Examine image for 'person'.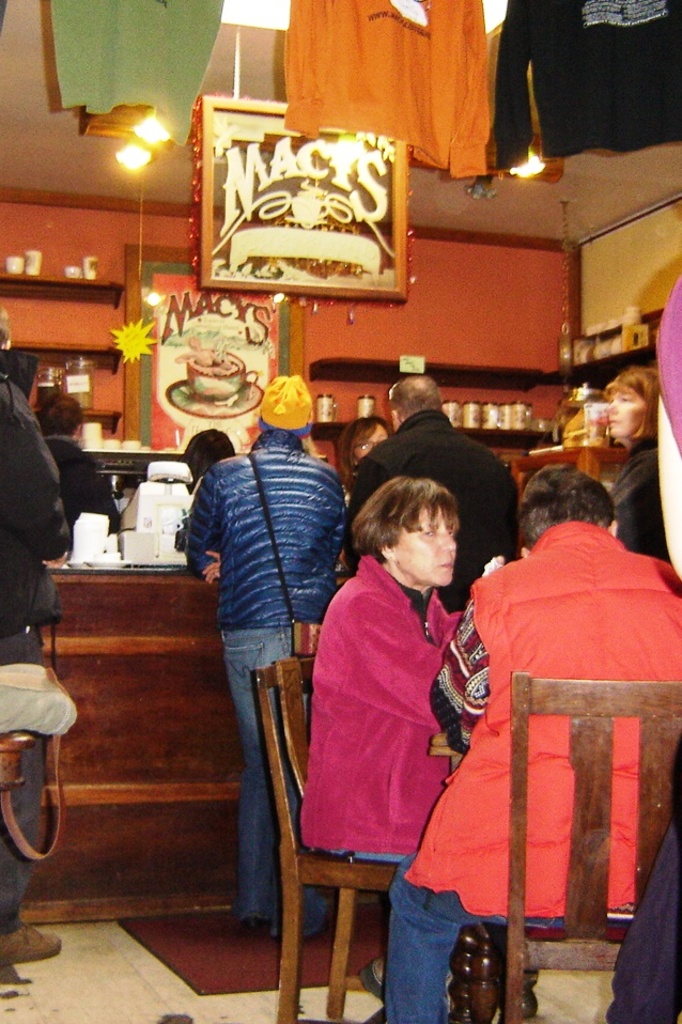
Examination result: [0,309,71,1000].
